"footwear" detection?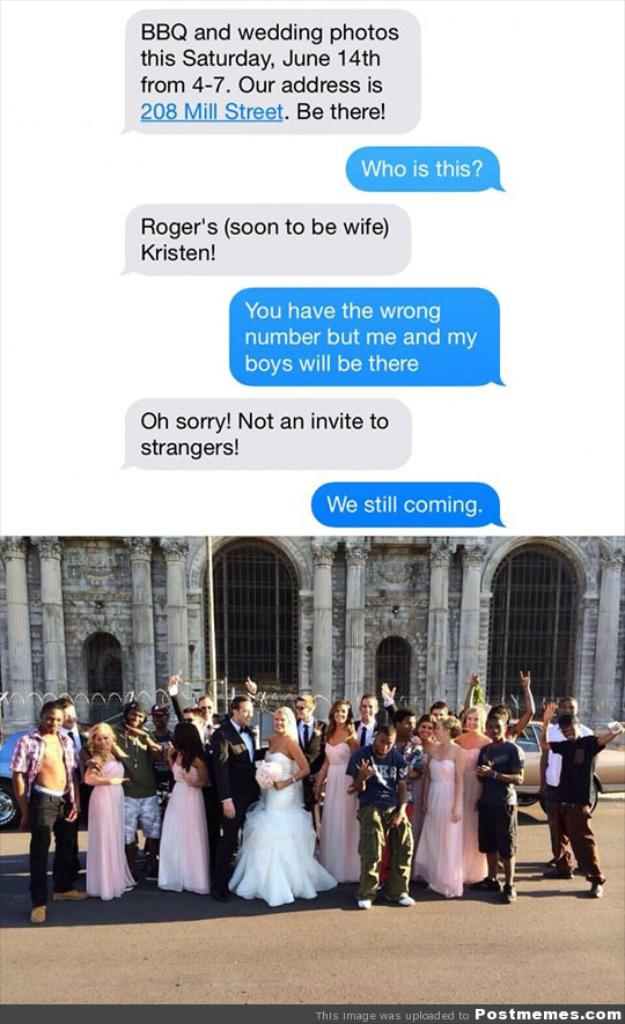
(588, 879, 604, 899)
